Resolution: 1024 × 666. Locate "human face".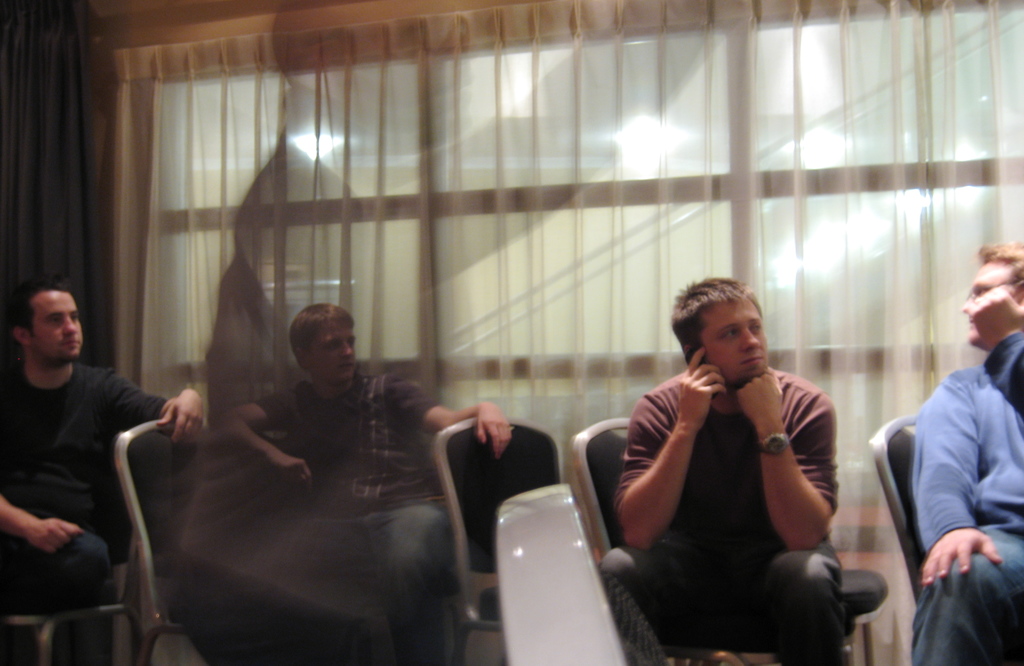
region(32, 291, 83, 358).
